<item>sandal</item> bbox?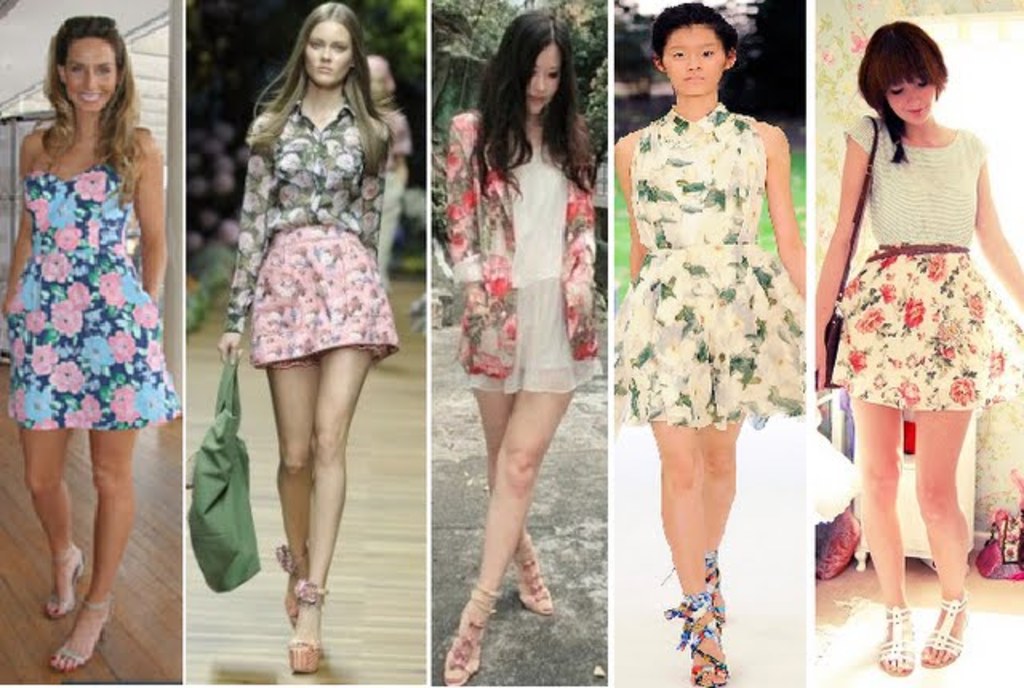
509 528 554 611
